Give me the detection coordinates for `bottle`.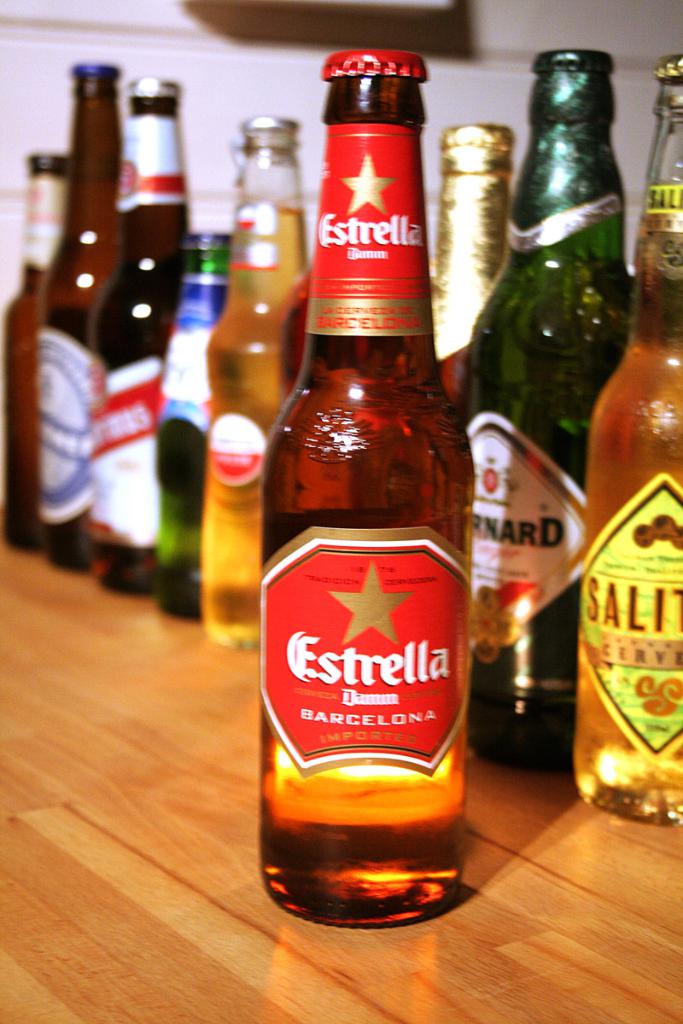
(x1=155, y1=219, x2=241, y2=625).
